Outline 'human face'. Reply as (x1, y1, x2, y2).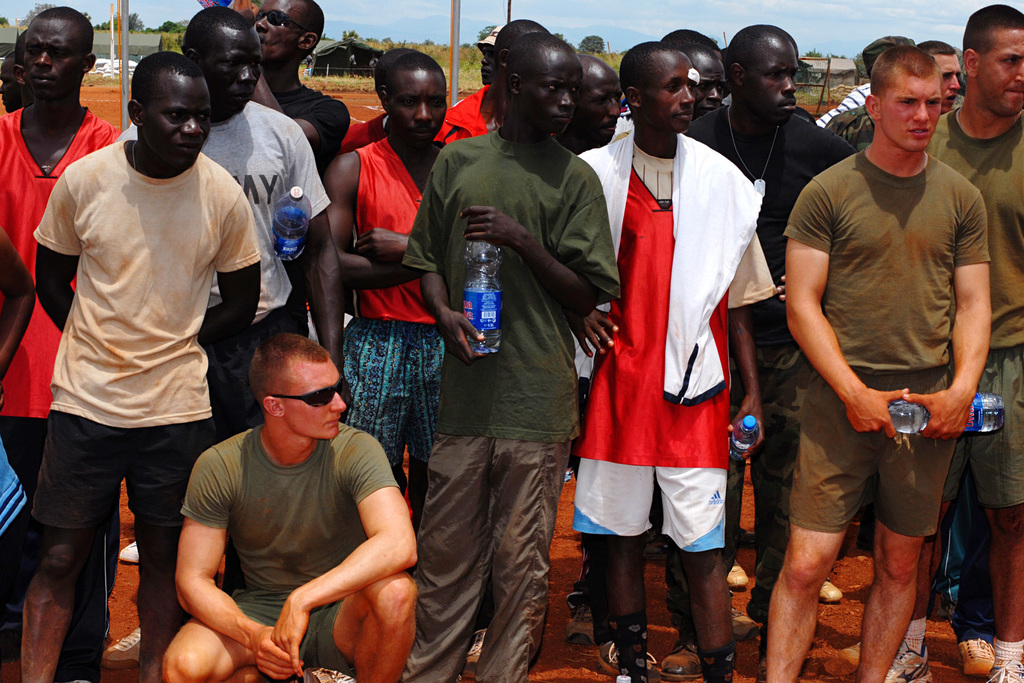
(276, 356, 346, 436).
